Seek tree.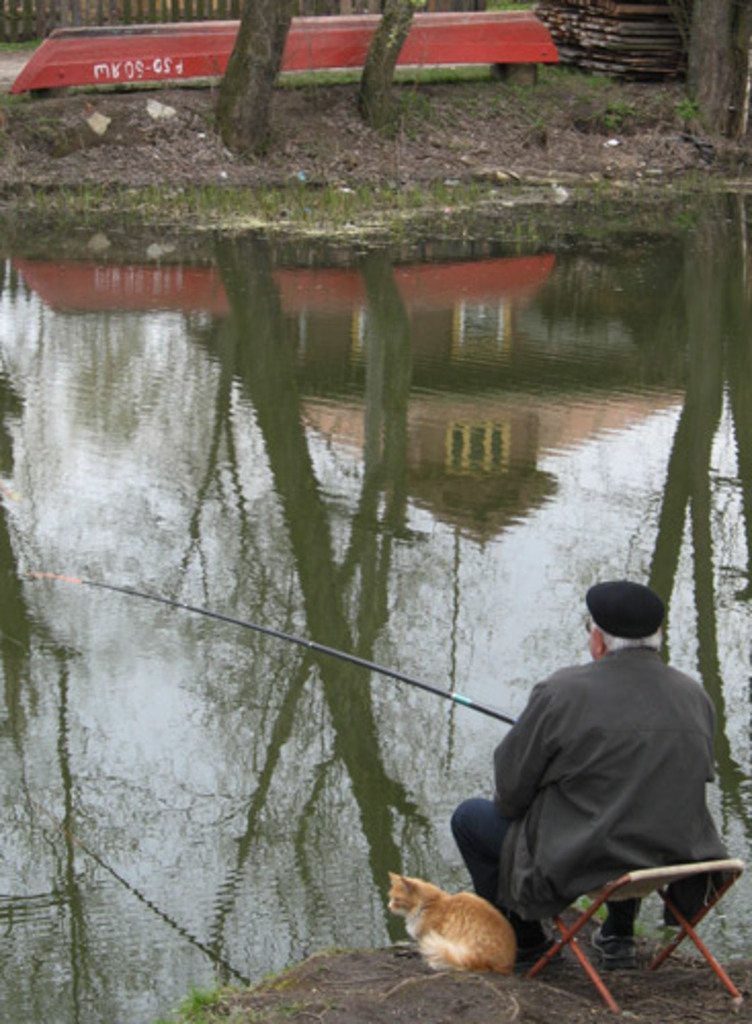
bbox=[684, 0, 750, 139].
